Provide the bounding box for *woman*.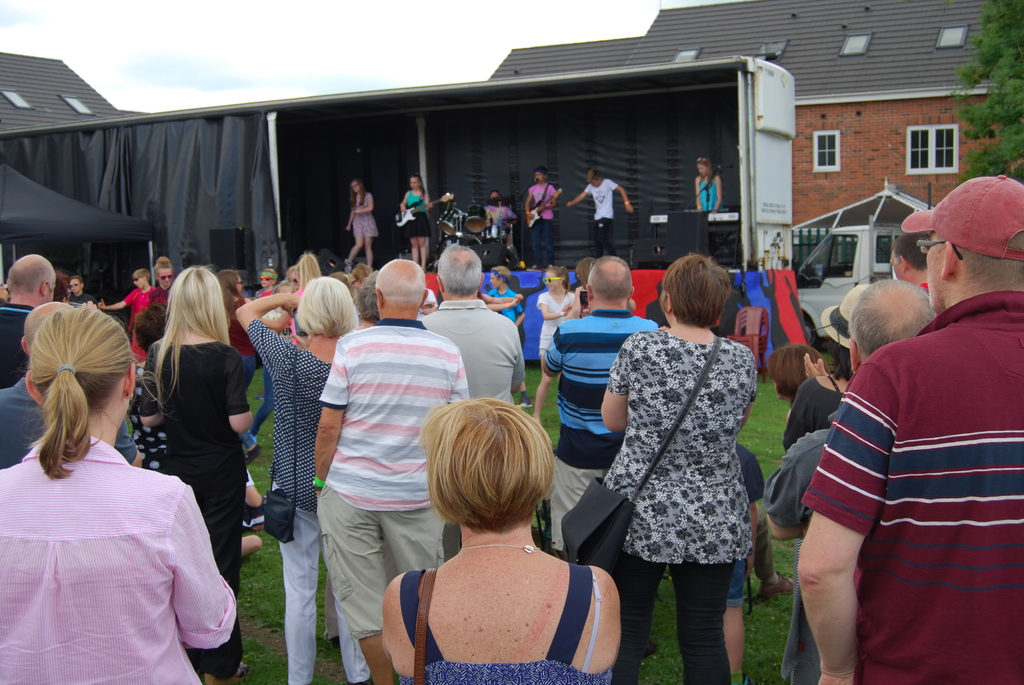
x1=259, y1=253, x2=324, y2=345.
